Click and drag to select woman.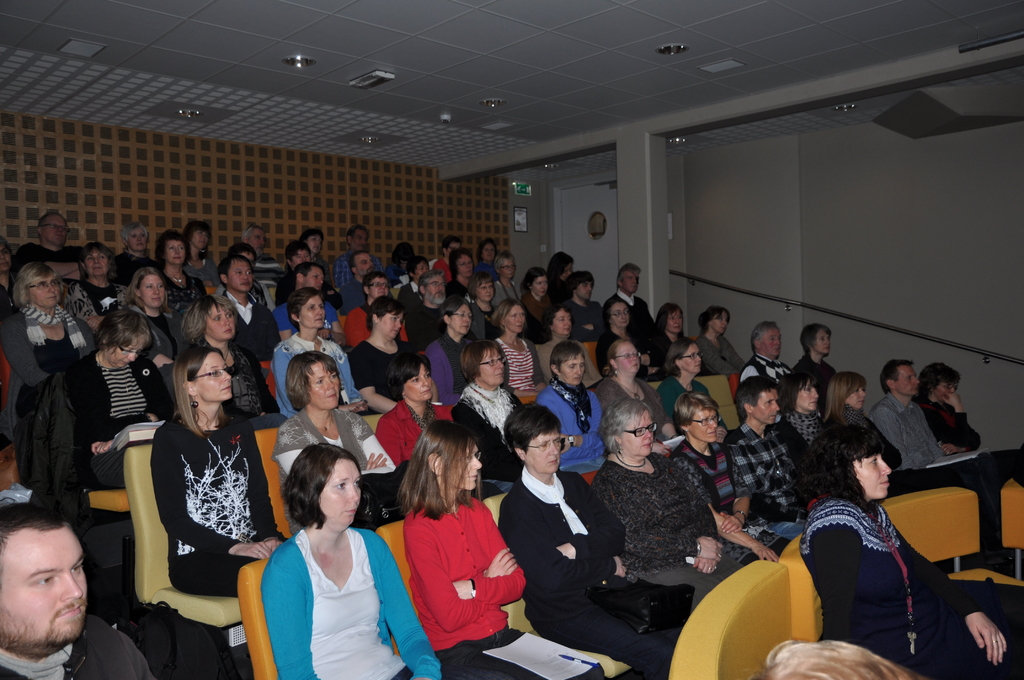
Selection: 656,337,726,433.
